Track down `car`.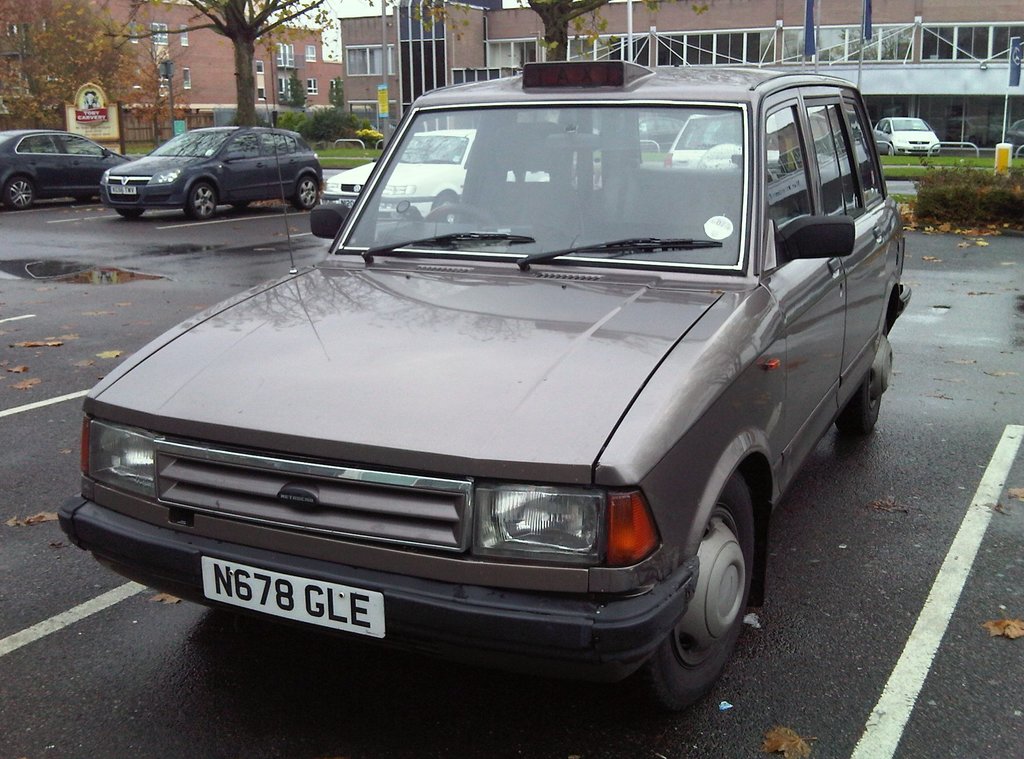
Tracked to Rect(97, 121, 322, 222).
